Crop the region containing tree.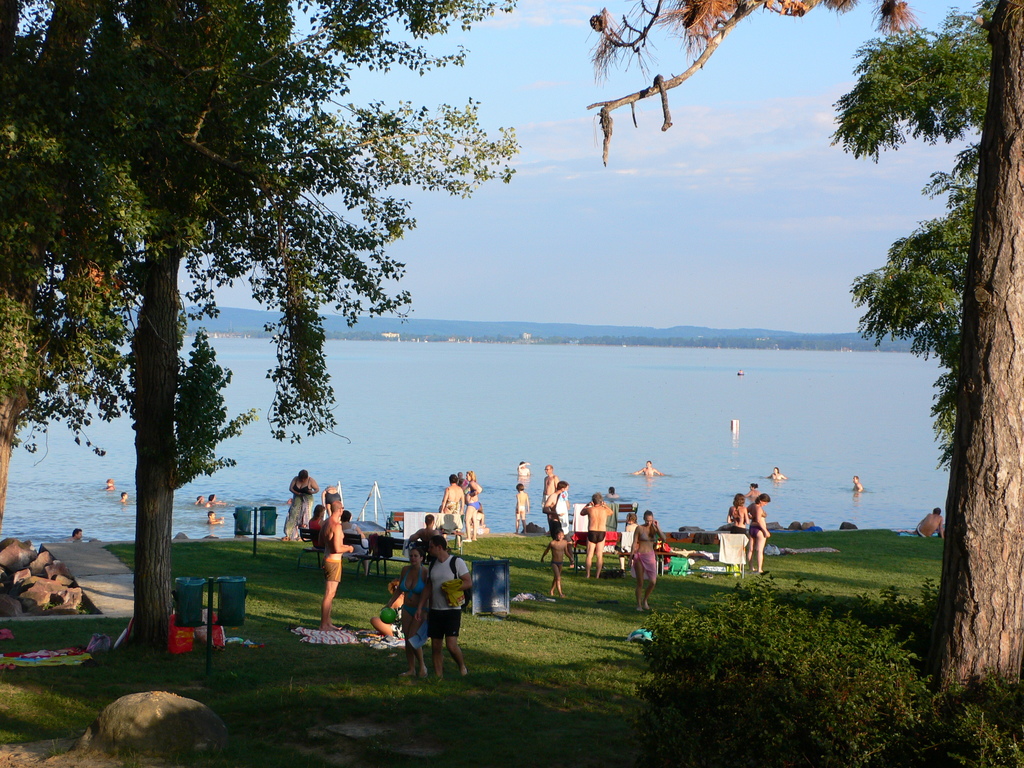
Crop region: bbox=(831, 0, 985, 477).
